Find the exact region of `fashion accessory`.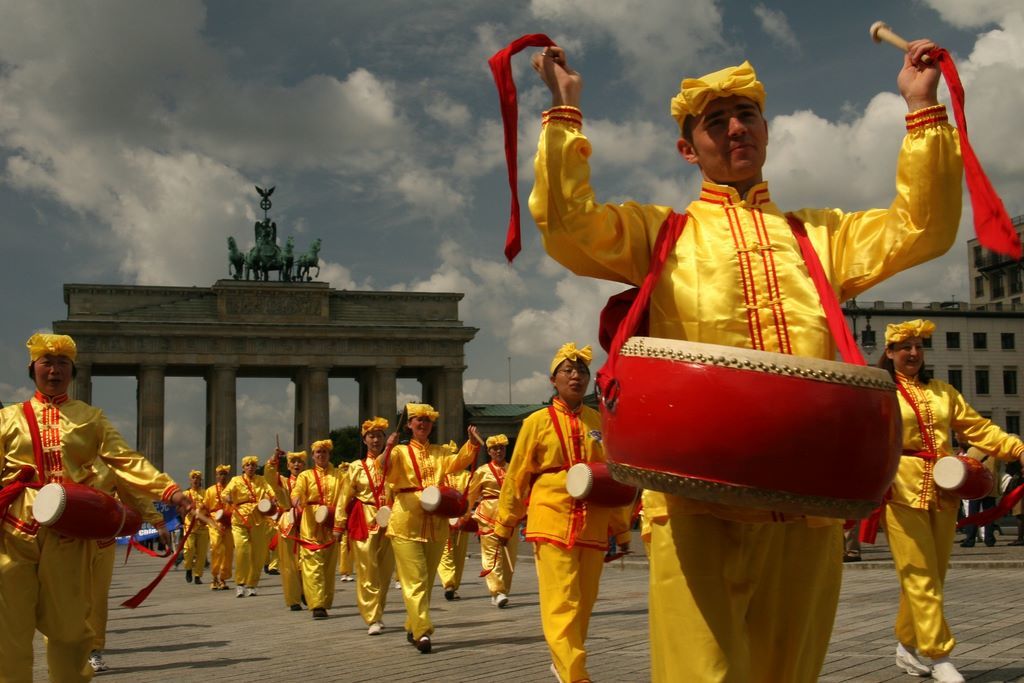
Exact region: pyautogui.locateOnScreen(291, 604, 302, 610).
